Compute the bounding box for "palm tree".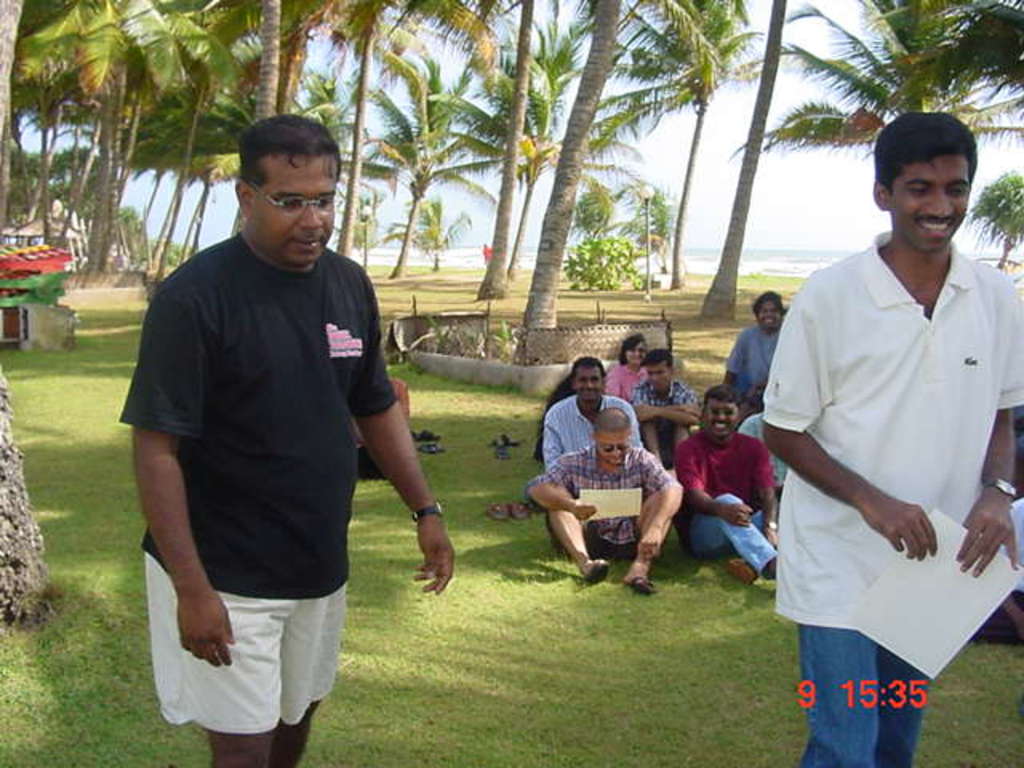
crop(0, 56, 166, 323).
